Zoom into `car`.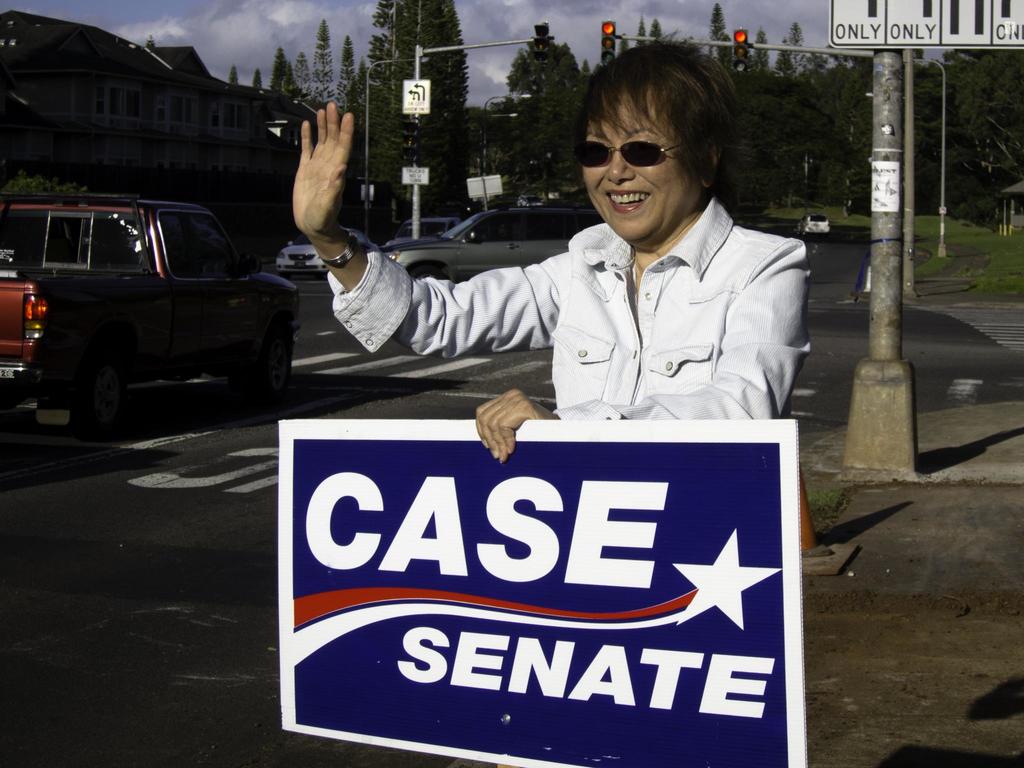
Zoom target: 382,208,599,284.
